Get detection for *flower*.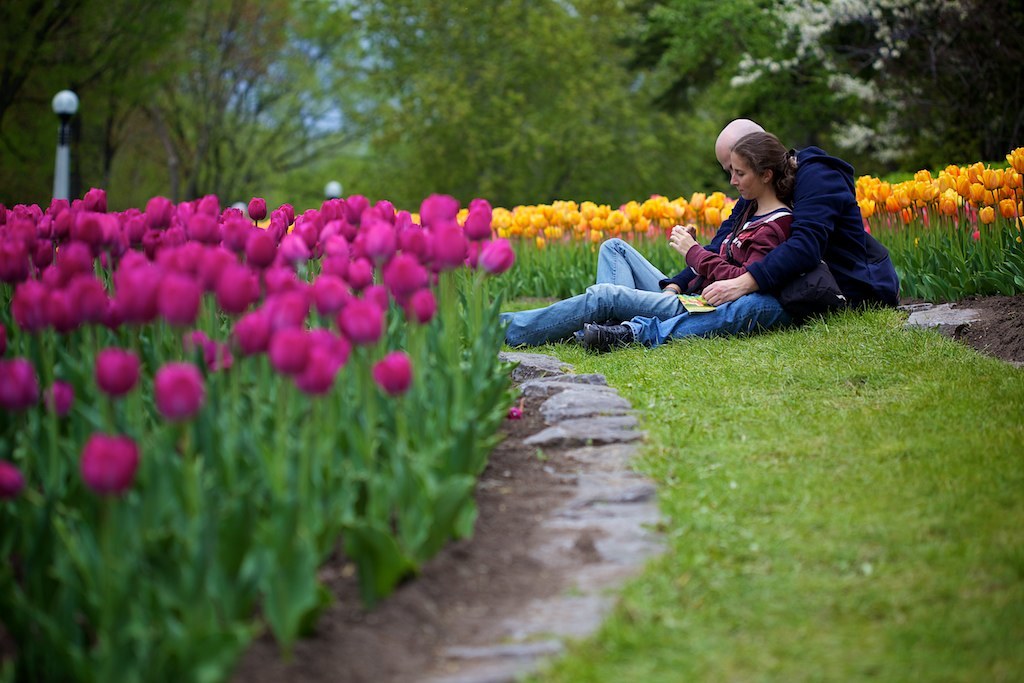
Detection: 156:357:203:424.
